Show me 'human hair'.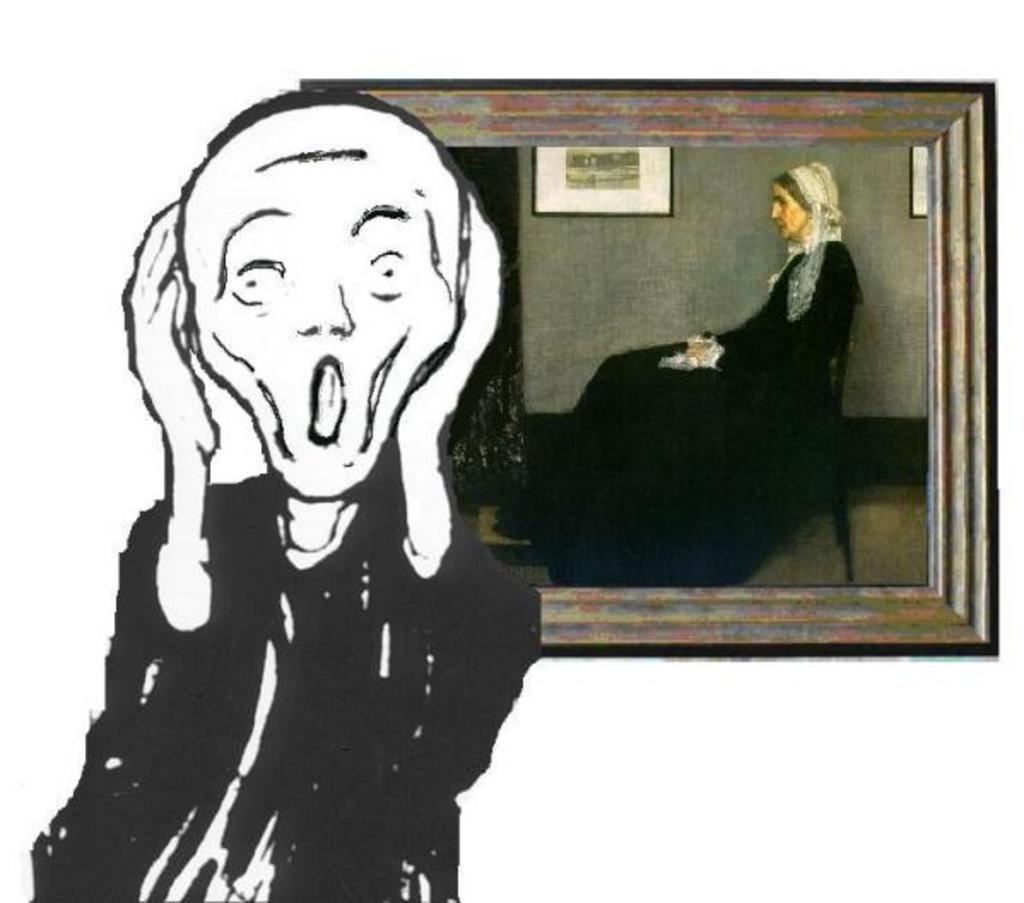
'human hair' is here: box(176, 82, 477, 221).
